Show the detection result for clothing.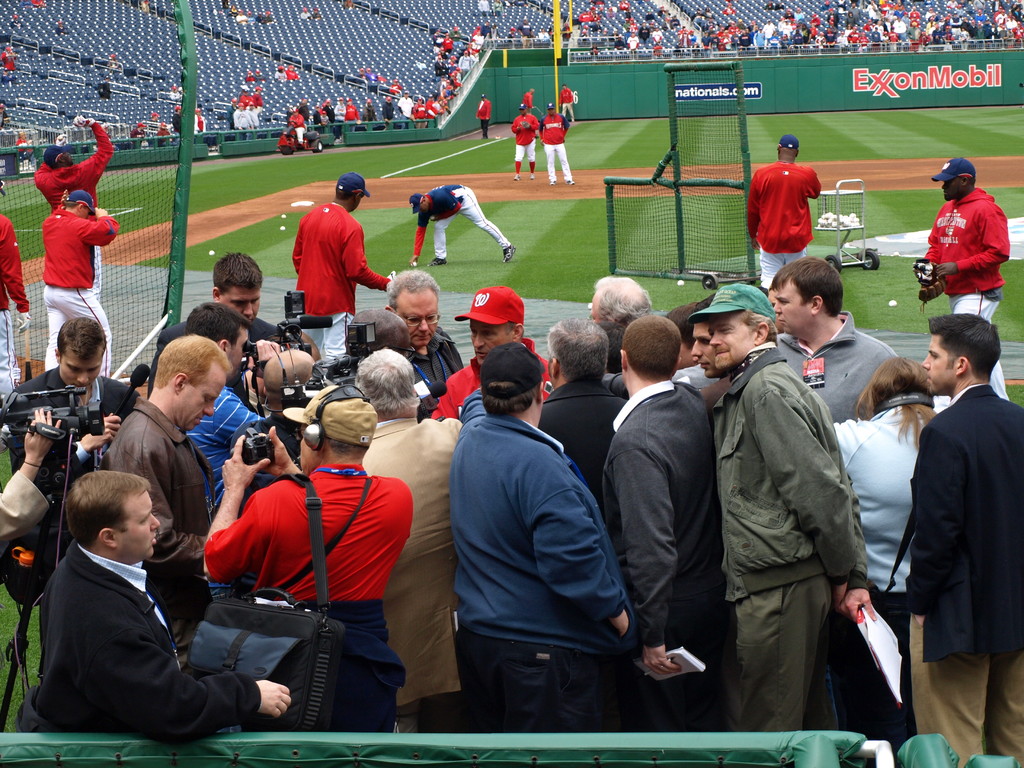
bbox(284, 68, 300, 81).
